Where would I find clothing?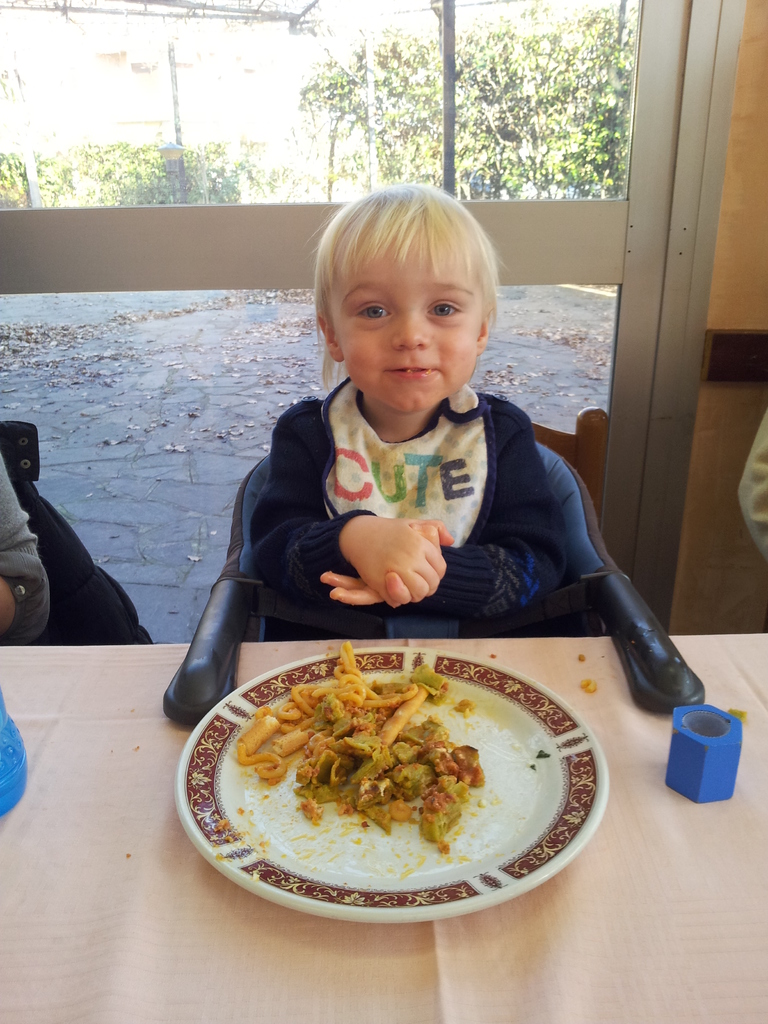
At {"x1": 0, "y1": 444, "x2": 52, "y2": 659}.
